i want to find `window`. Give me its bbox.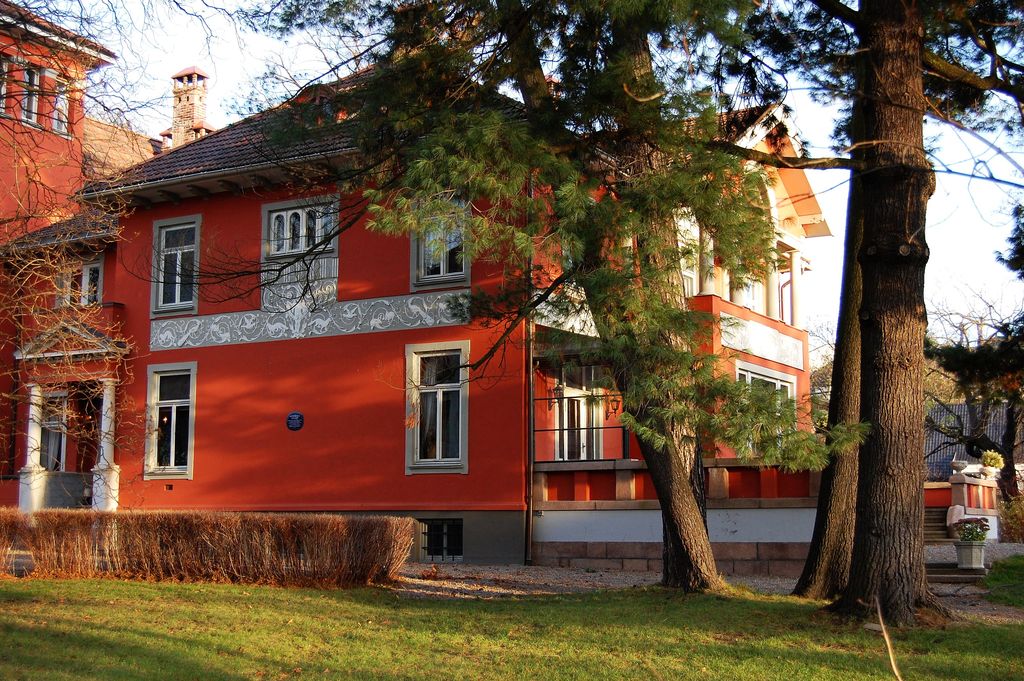
[x1=147, y1=363, x2=194, y2=481].
